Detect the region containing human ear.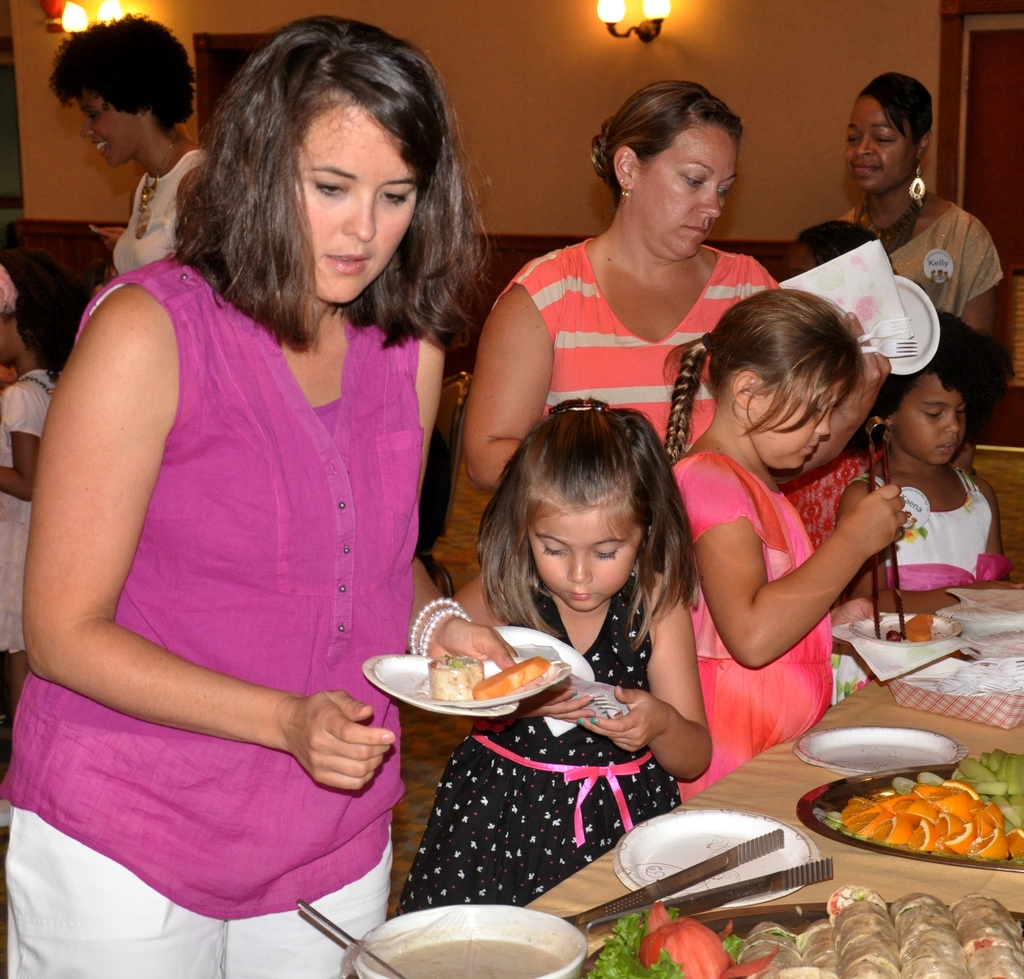
[x1=734, y1=371, x2=759, y2=410].
